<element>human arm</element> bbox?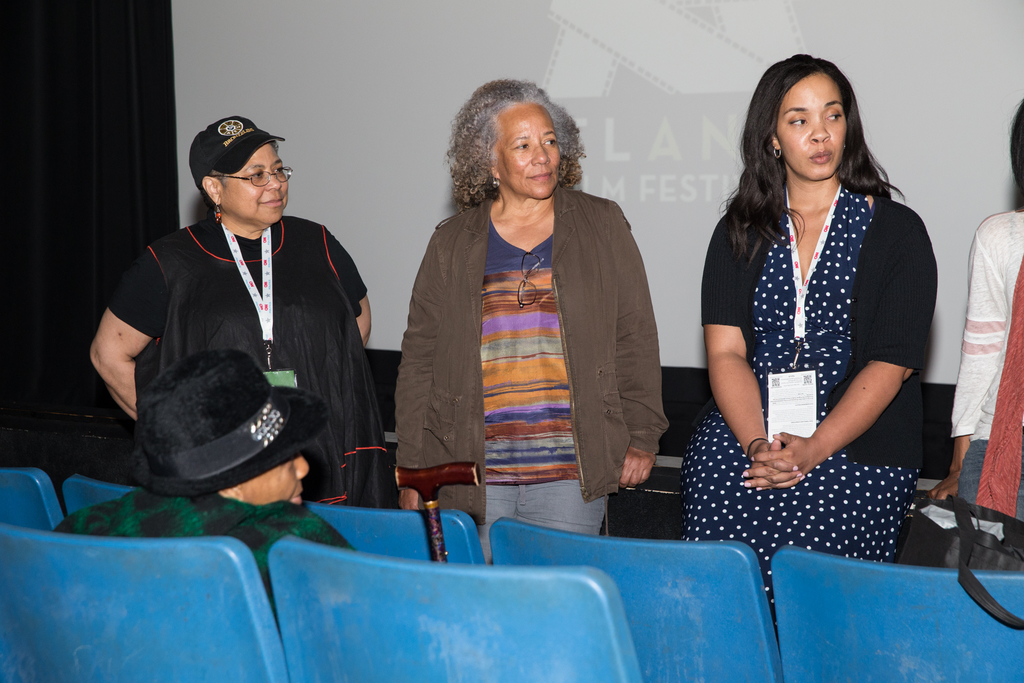
l=703, t=192, r=808, b=497
